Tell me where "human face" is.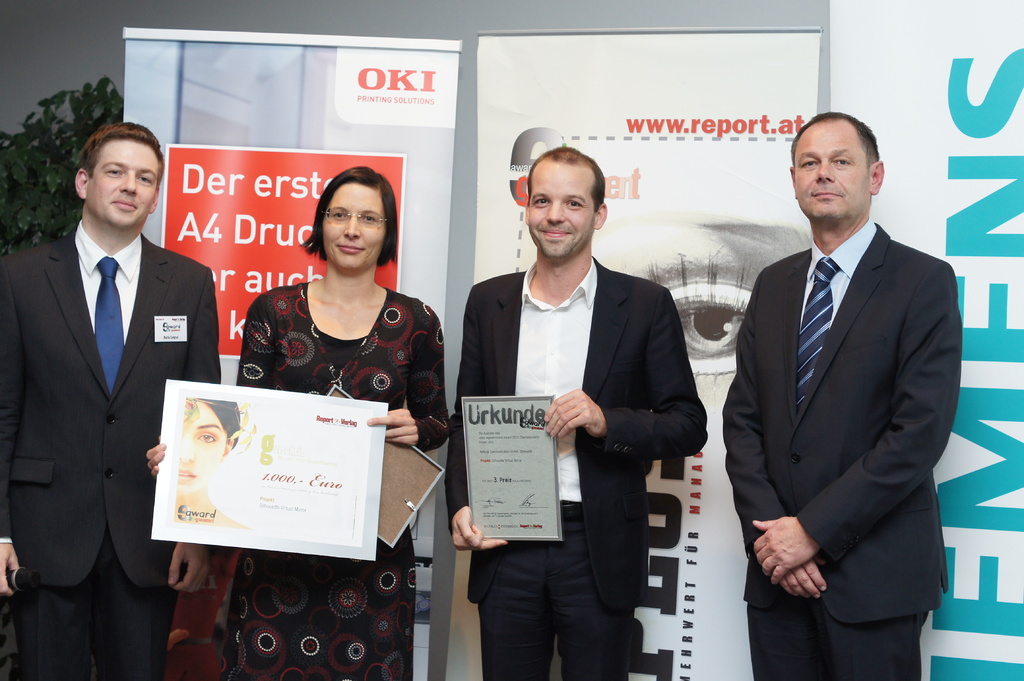
"human face" is at bbox=[796, 141, 858, 220].
